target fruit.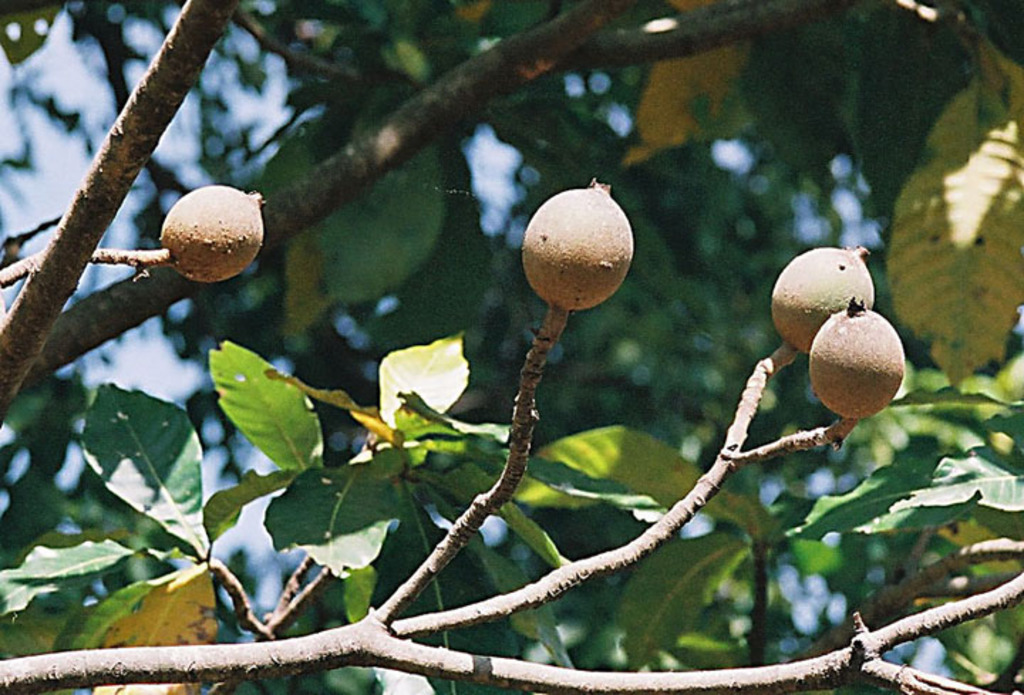
Target region: x1=161 y1=185 x2=267 y2=283.
